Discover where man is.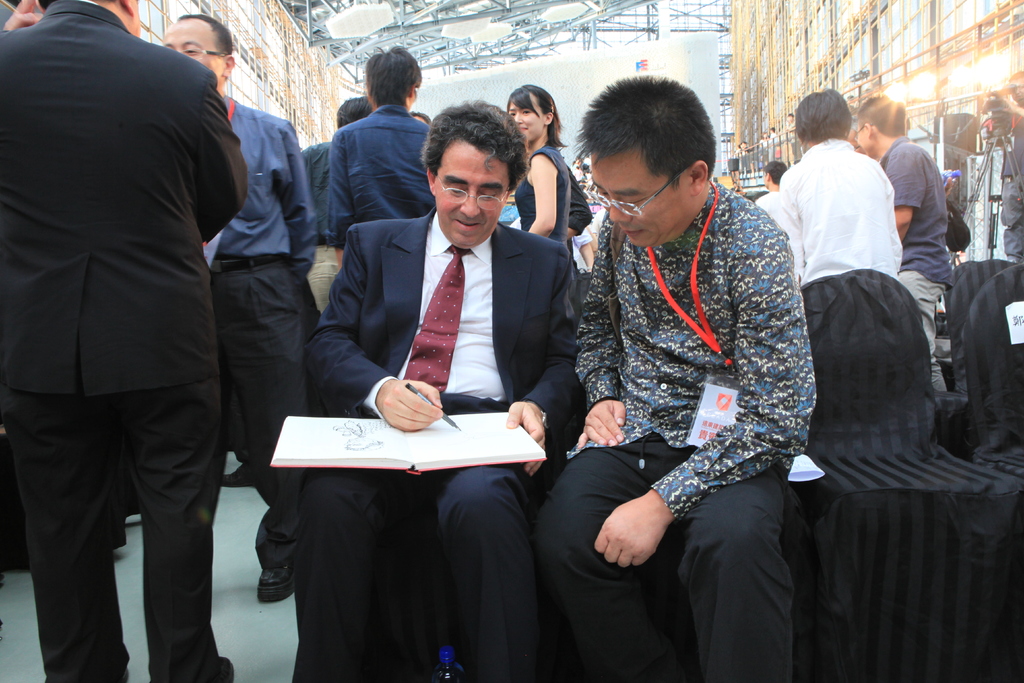
Discovered at [543, 78, 819, 677].
